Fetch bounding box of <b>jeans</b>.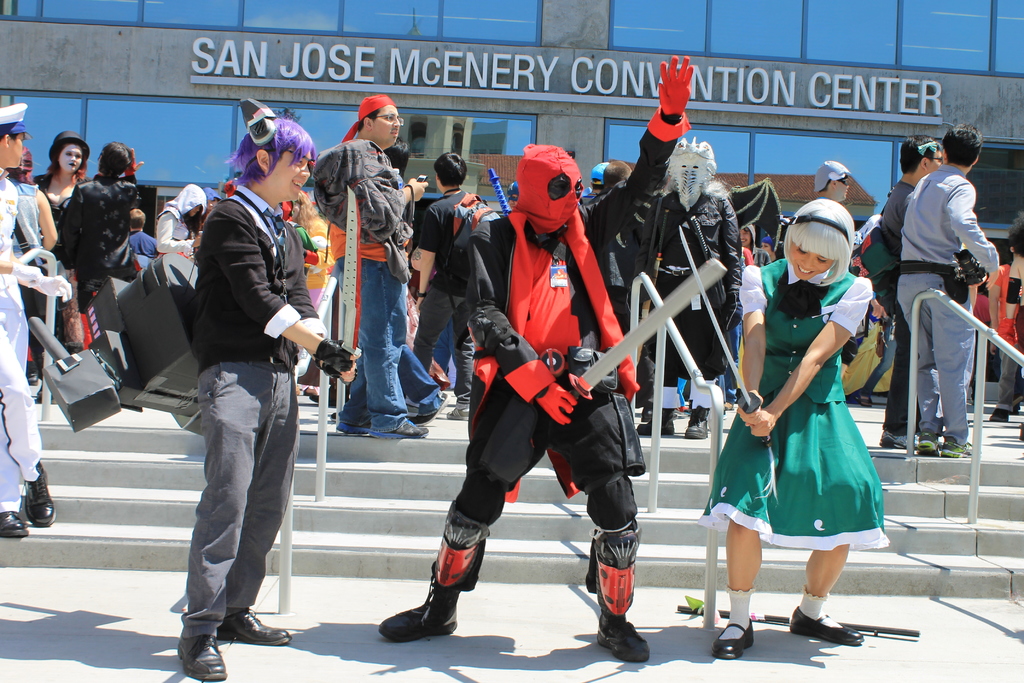
Bbox: 992,340,1018,407.
